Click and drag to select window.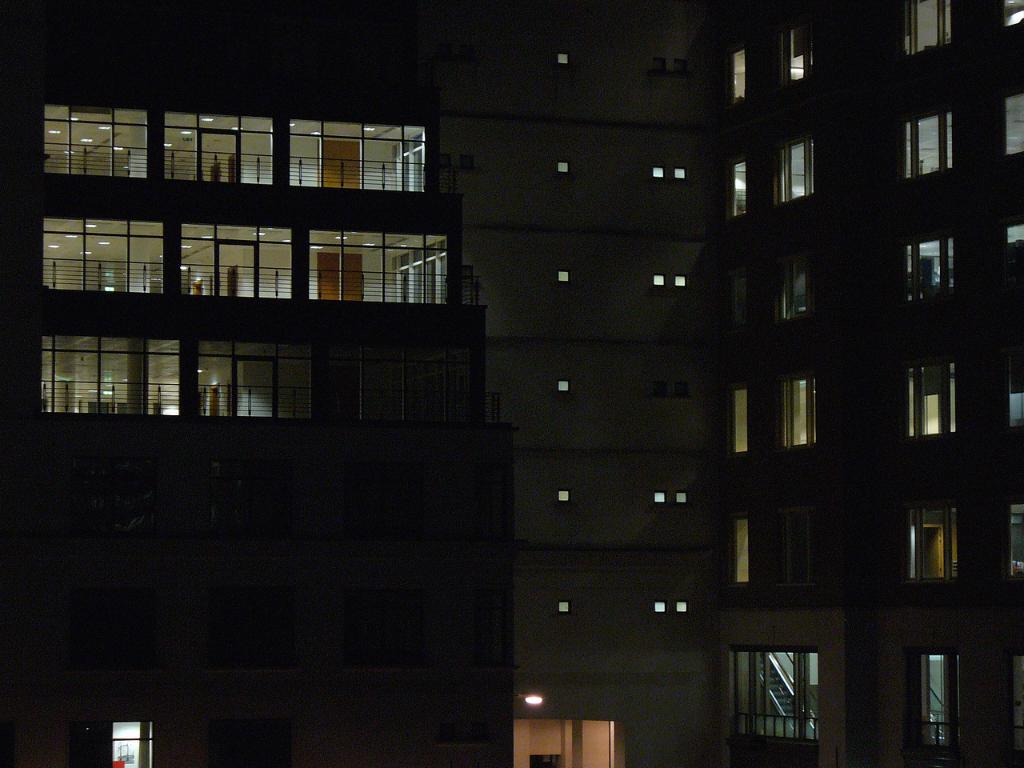
Selection: <bbox>44, 106, 150, 176</bbox>.
